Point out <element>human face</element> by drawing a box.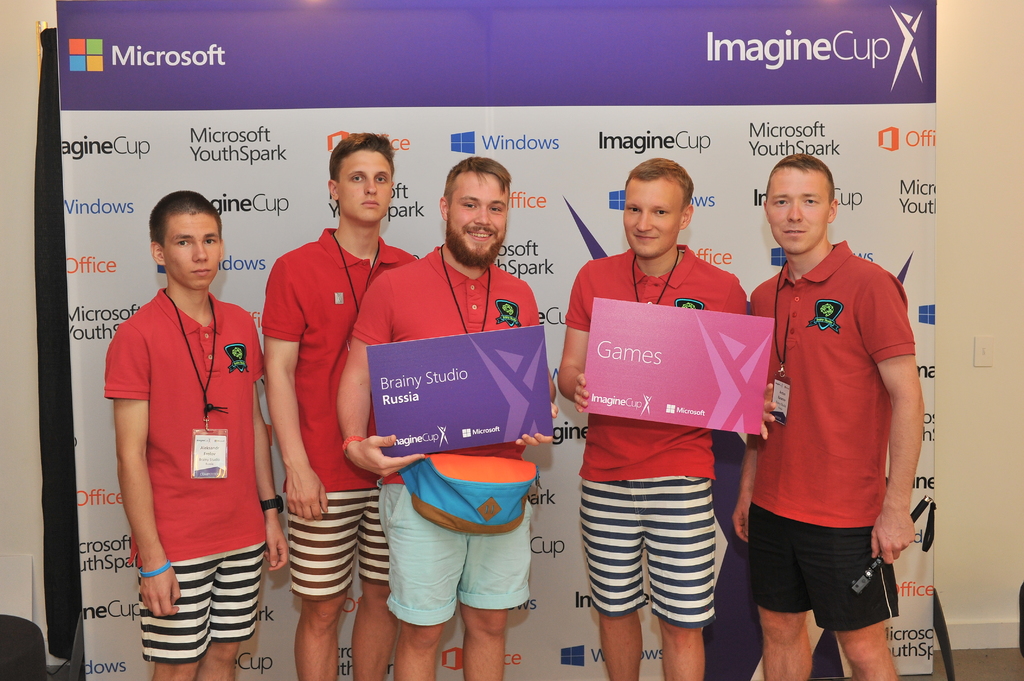
l=451, t=170, r=507, b=262.
